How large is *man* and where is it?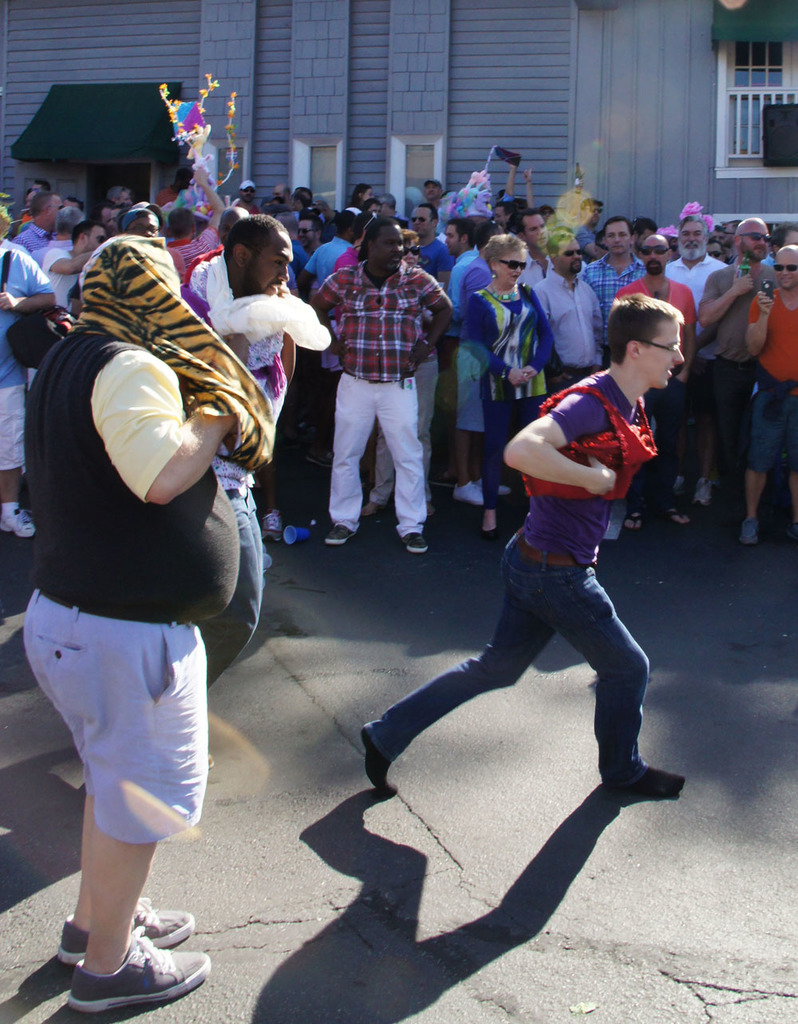
Bounding box: rect(531, 231, 605, 389).
